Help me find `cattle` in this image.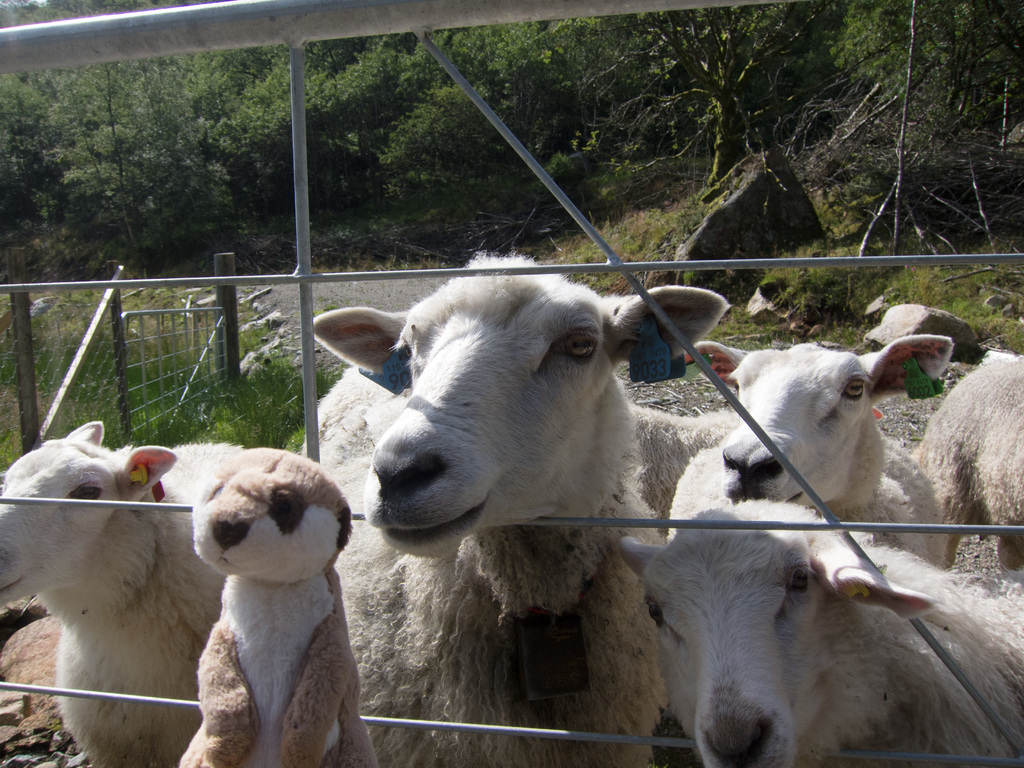
Found it: locate(333, 264, 738, 767).
